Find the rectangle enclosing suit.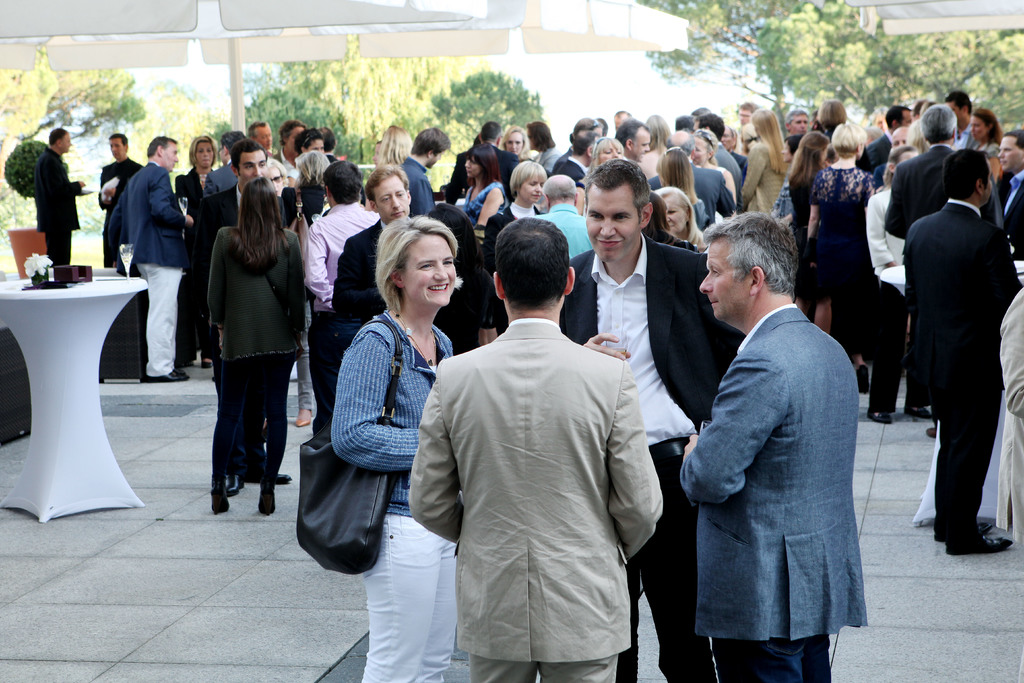
bbox(683, 304, 871, 682).
